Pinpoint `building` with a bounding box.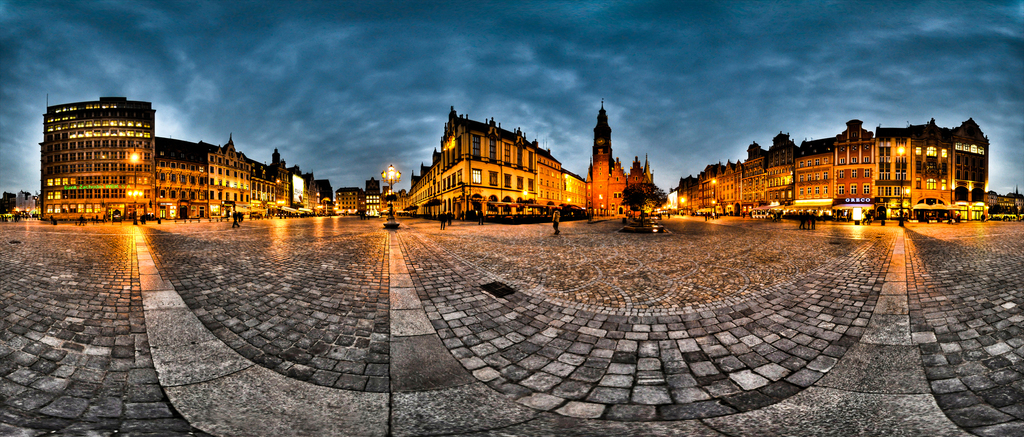
[19, 191, 38, 211].
